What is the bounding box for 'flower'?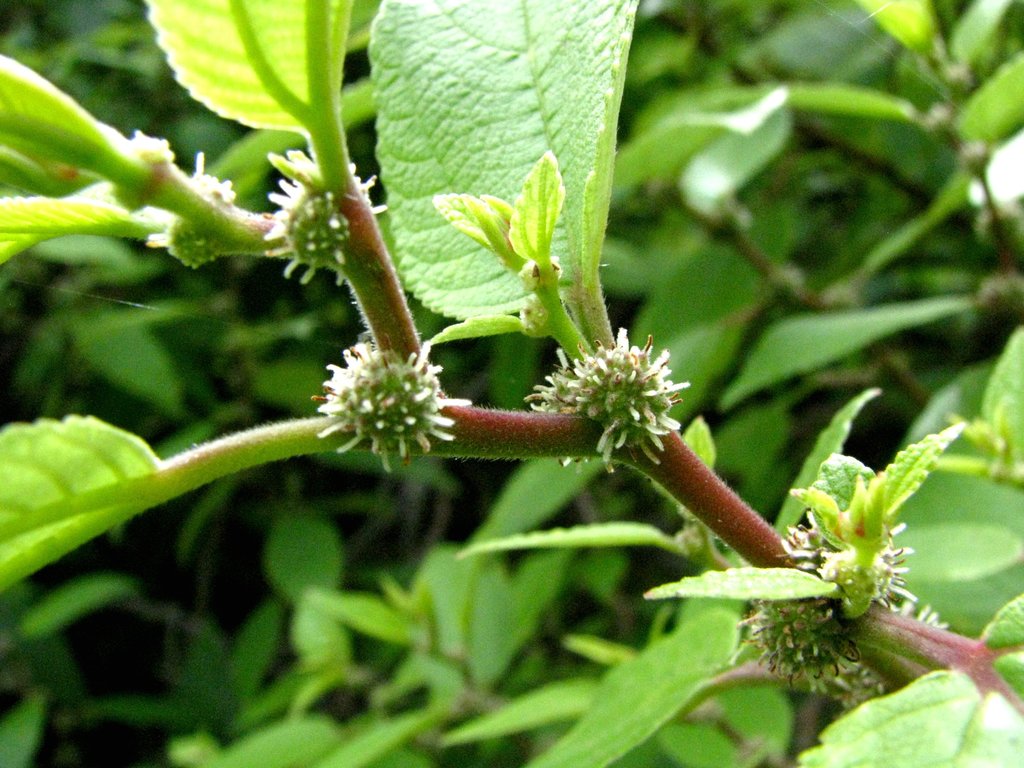
(left=237, top=140, right=399, bottom=294).
